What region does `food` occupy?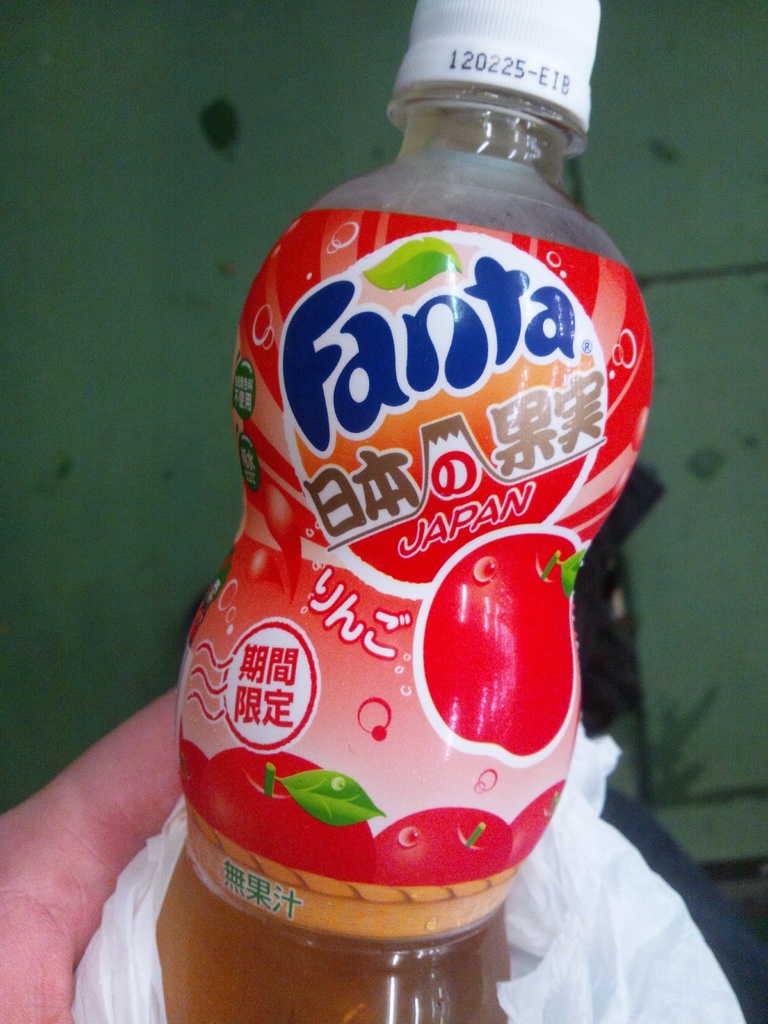
408/521/589/765.
